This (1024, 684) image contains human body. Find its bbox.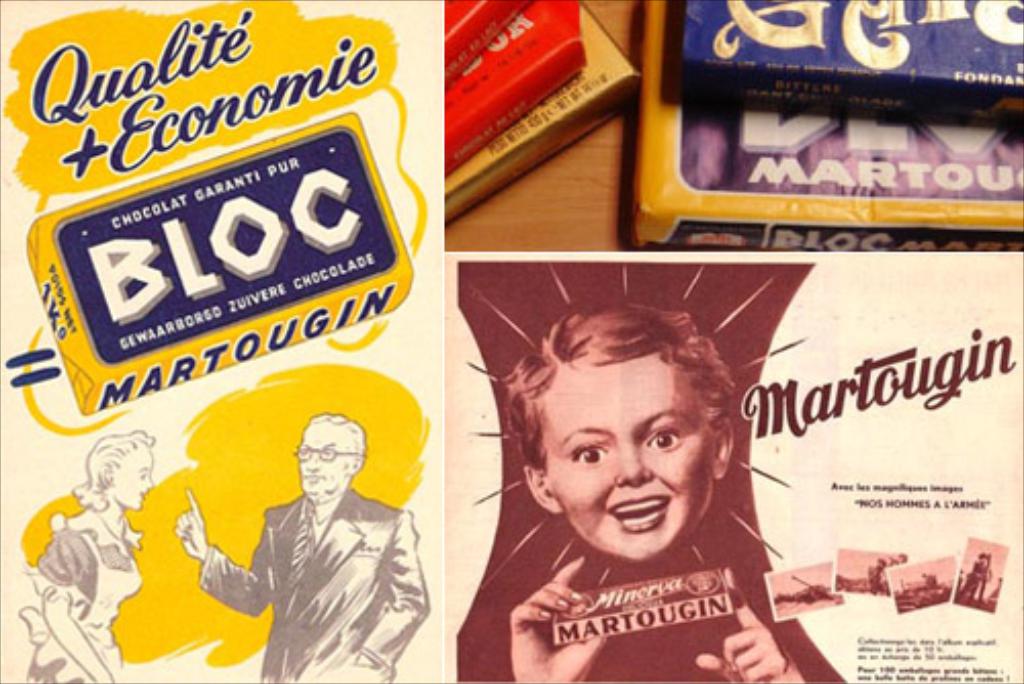
<region>37, 496, 154, 682</region>.
